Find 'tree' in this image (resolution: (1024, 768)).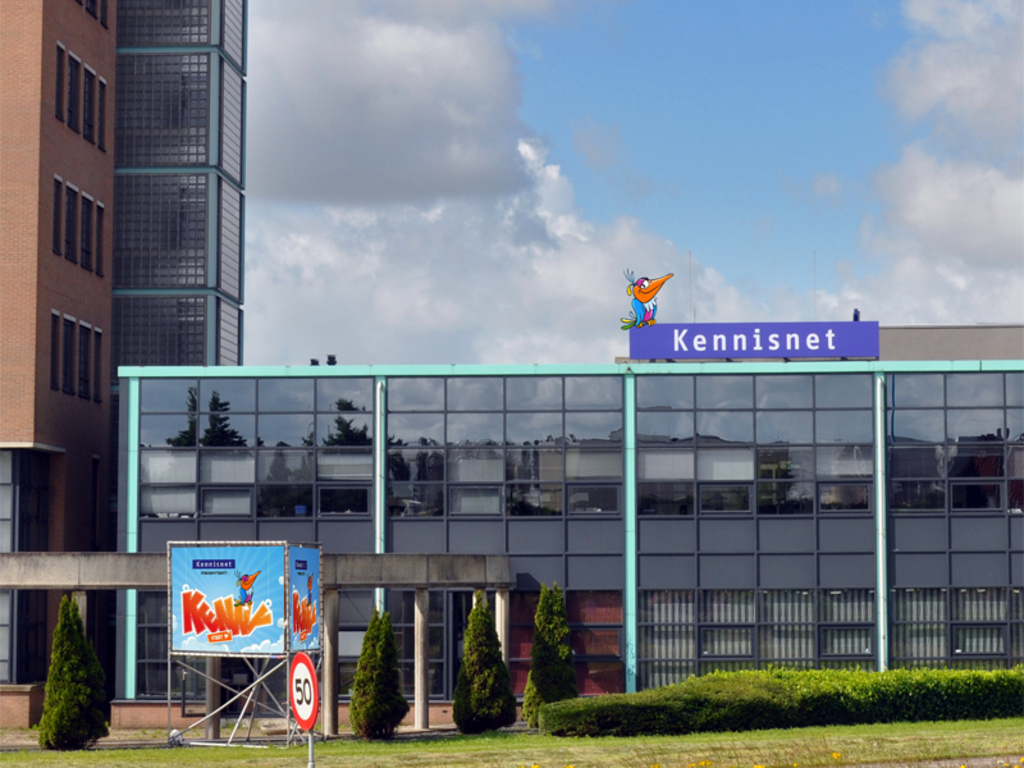
detection(526, 581, 586, 728).
